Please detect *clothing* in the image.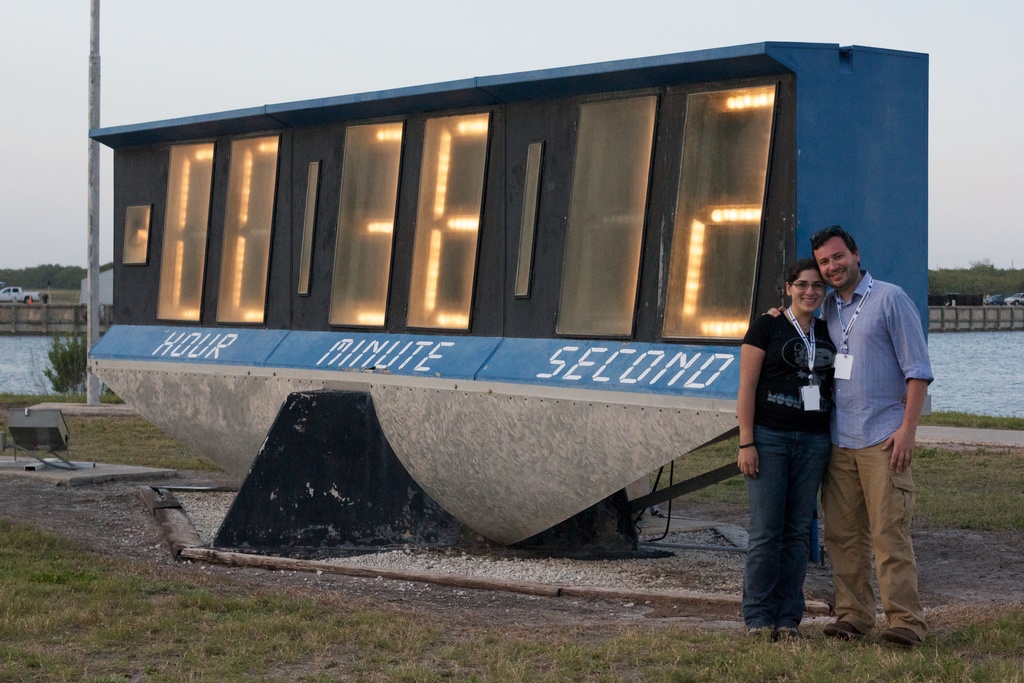
{"x1": 740, "y1": 309, "x2": 843, "y2": 641}.
